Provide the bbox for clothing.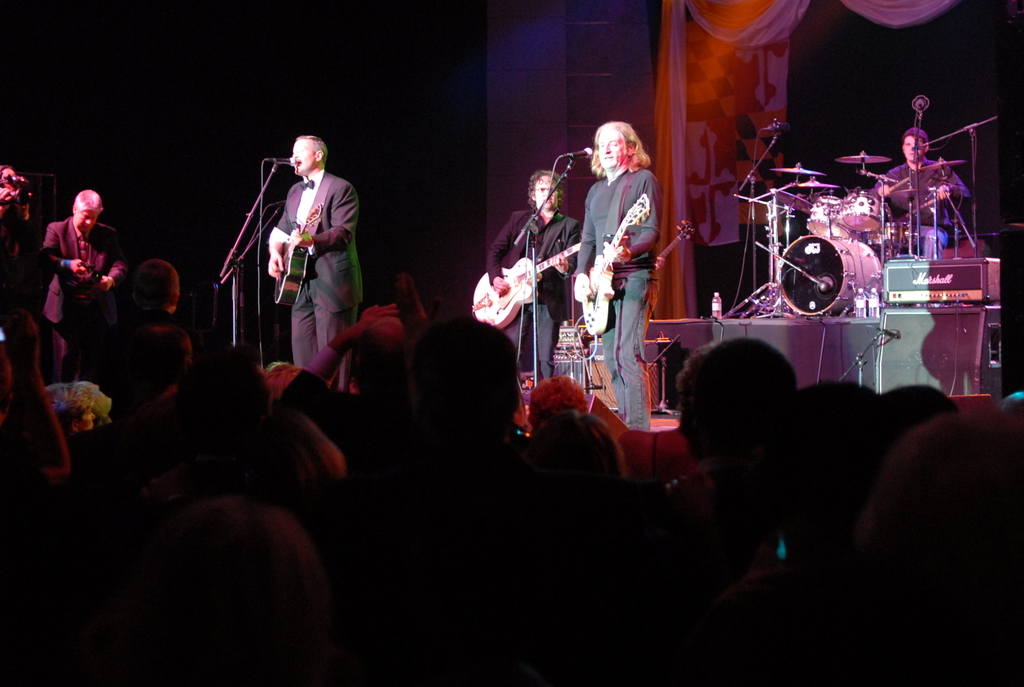
42/212/131/380.
